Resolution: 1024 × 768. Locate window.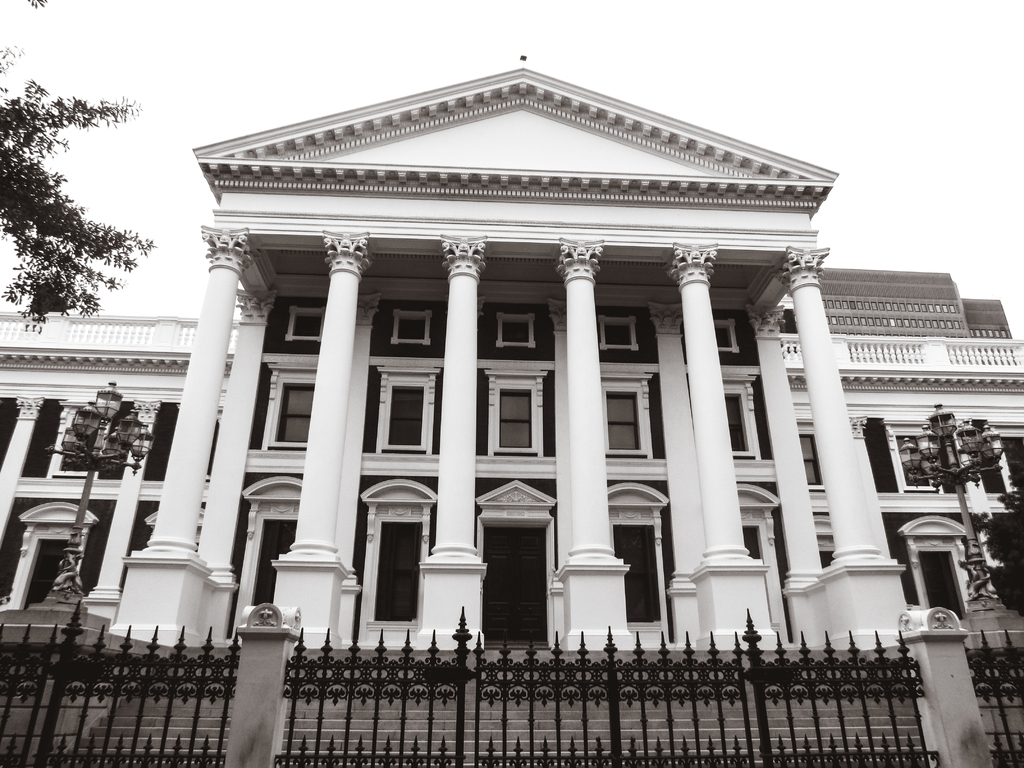
598 376 653 458.
